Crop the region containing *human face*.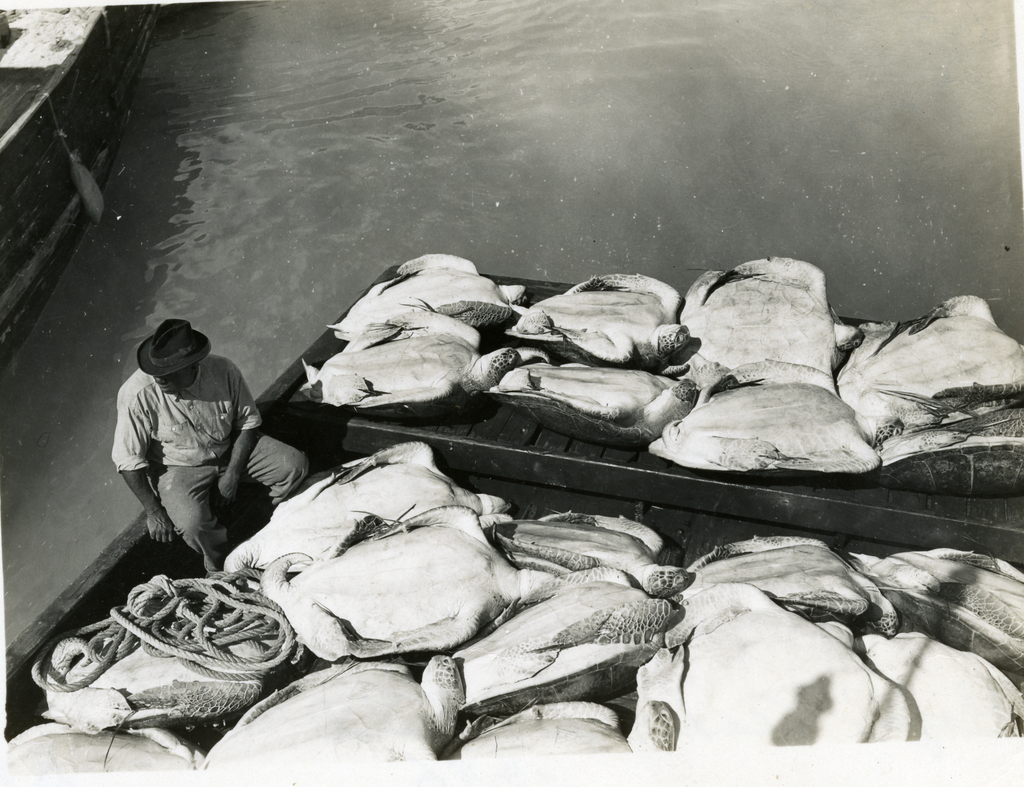
Crop region: rect(157, 368, 189, 394).
